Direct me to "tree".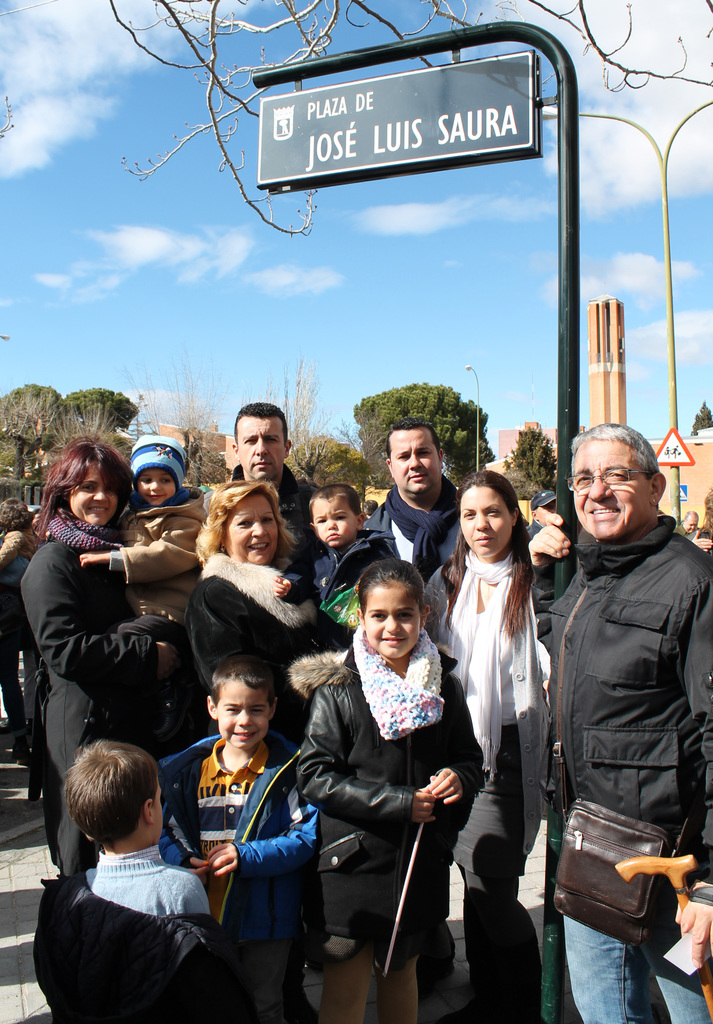
Direction: (139,349,234,506).
